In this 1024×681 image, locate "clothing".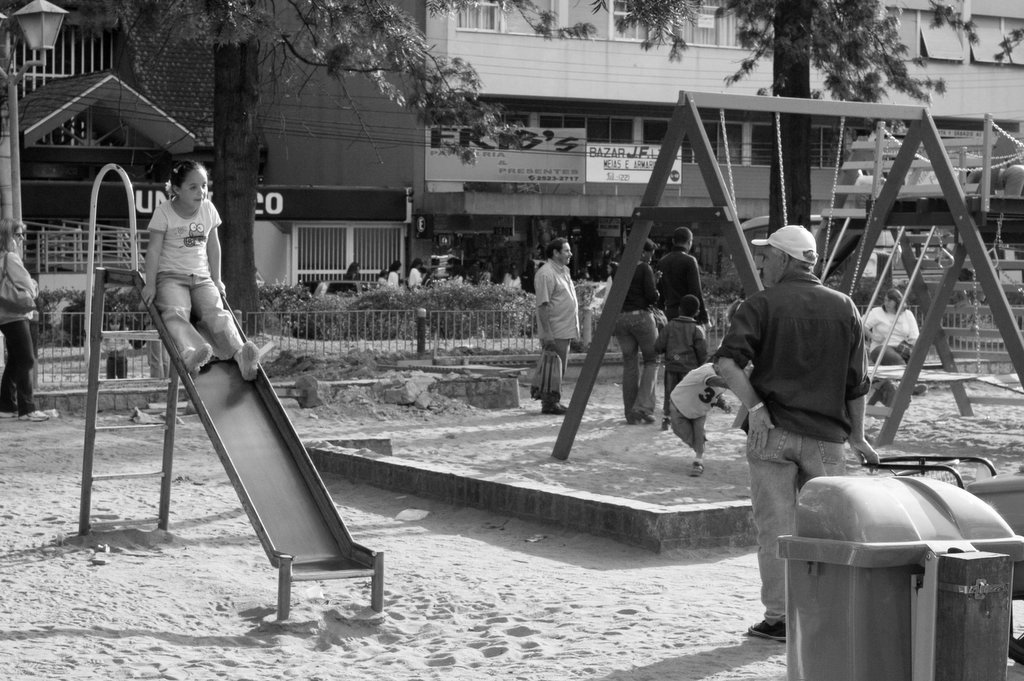
Bounding box: Rect(712, 218, 899, 559).
